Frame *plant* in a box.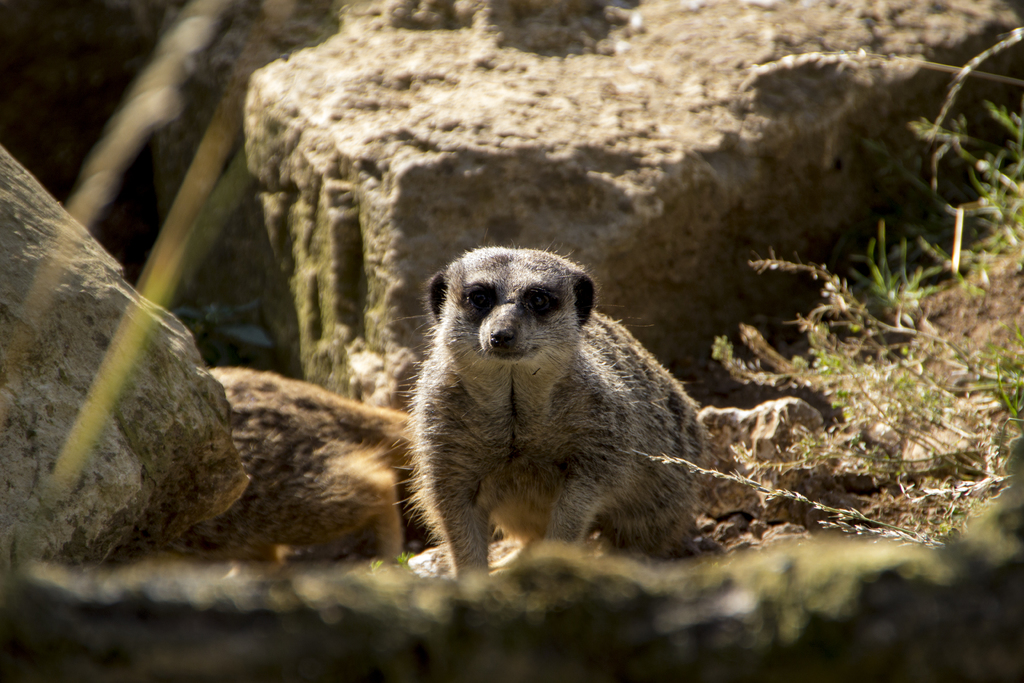
[left=715, top=26, right=1023, bottom=498].
